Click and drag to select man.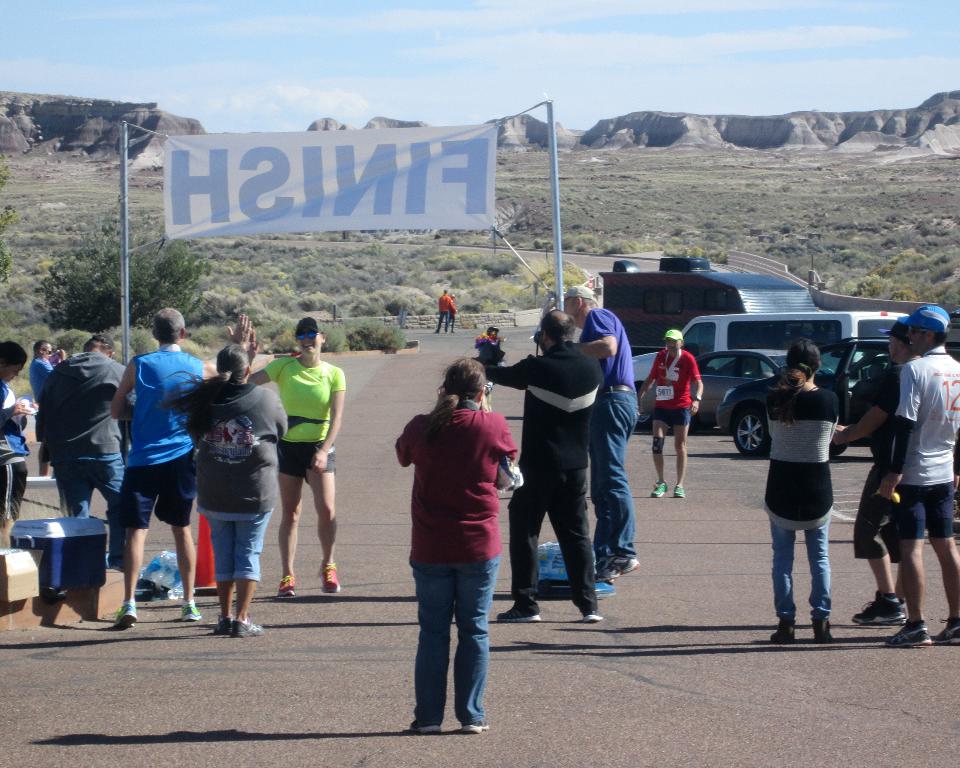
Selection: x1=36, y1=336, x2=137, y2=558.
